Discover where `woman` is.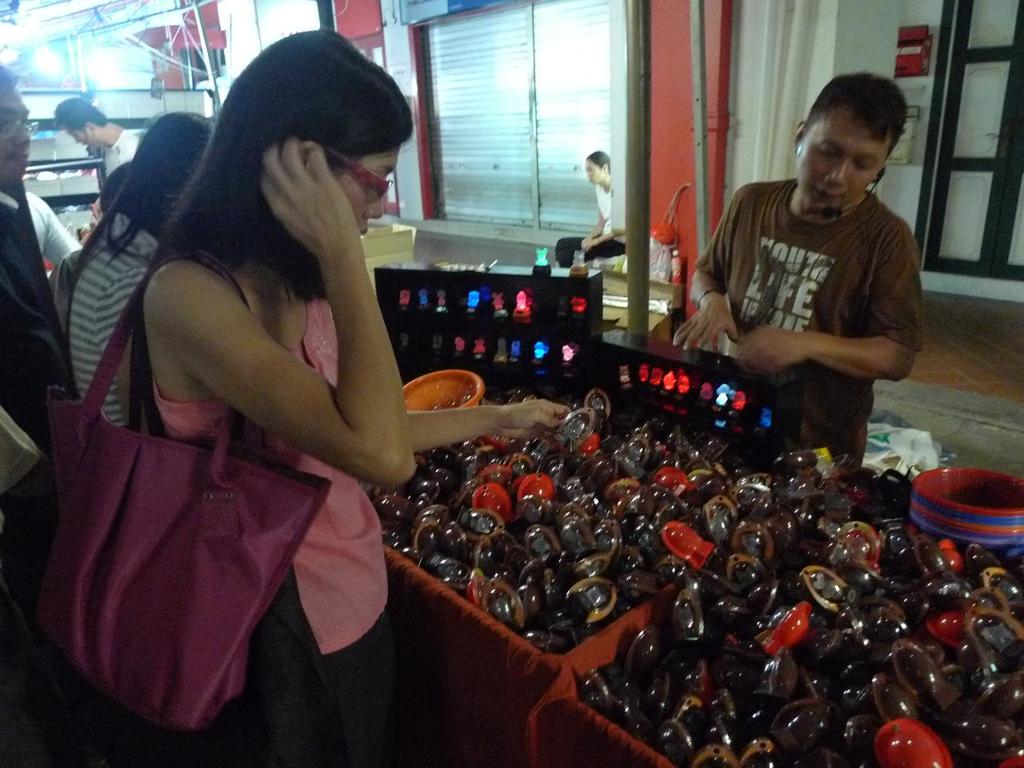
Discovered at l=54, t=110, r=214, b=430.
